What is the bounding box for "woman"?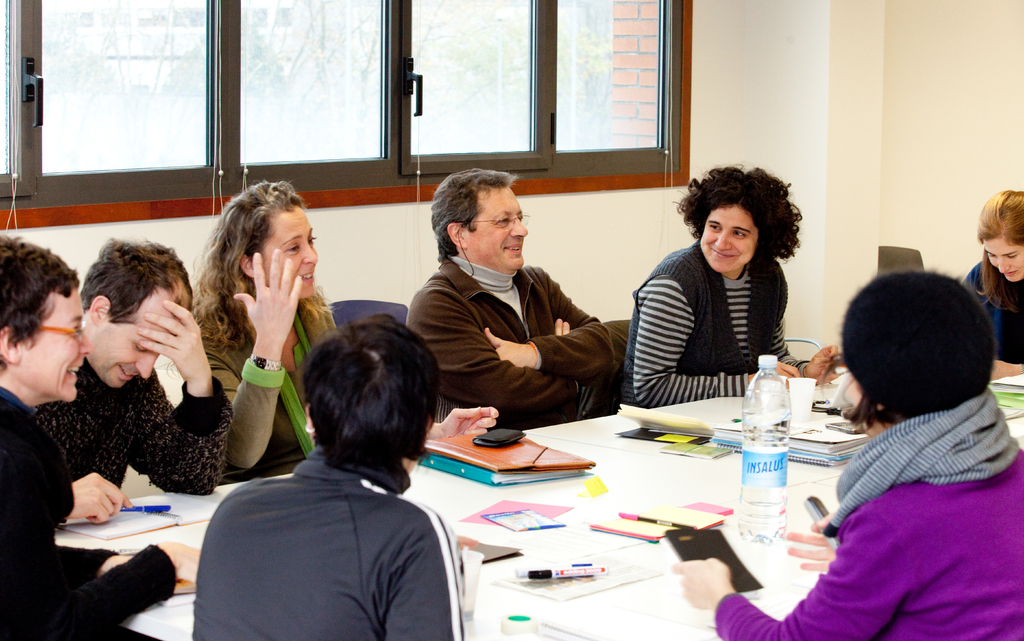
bbox=[667, 265, 1023, 640].
